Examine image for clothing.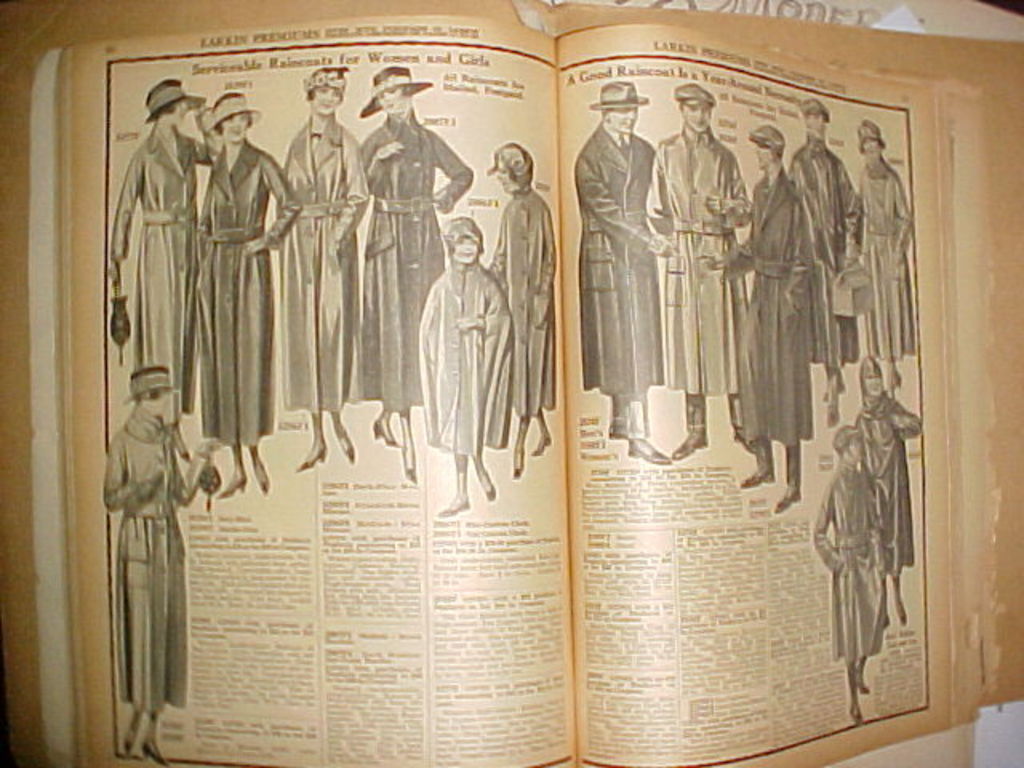
Examination result: {"left": 190, "top": 139, "right": 298, "bottom": 450}.
